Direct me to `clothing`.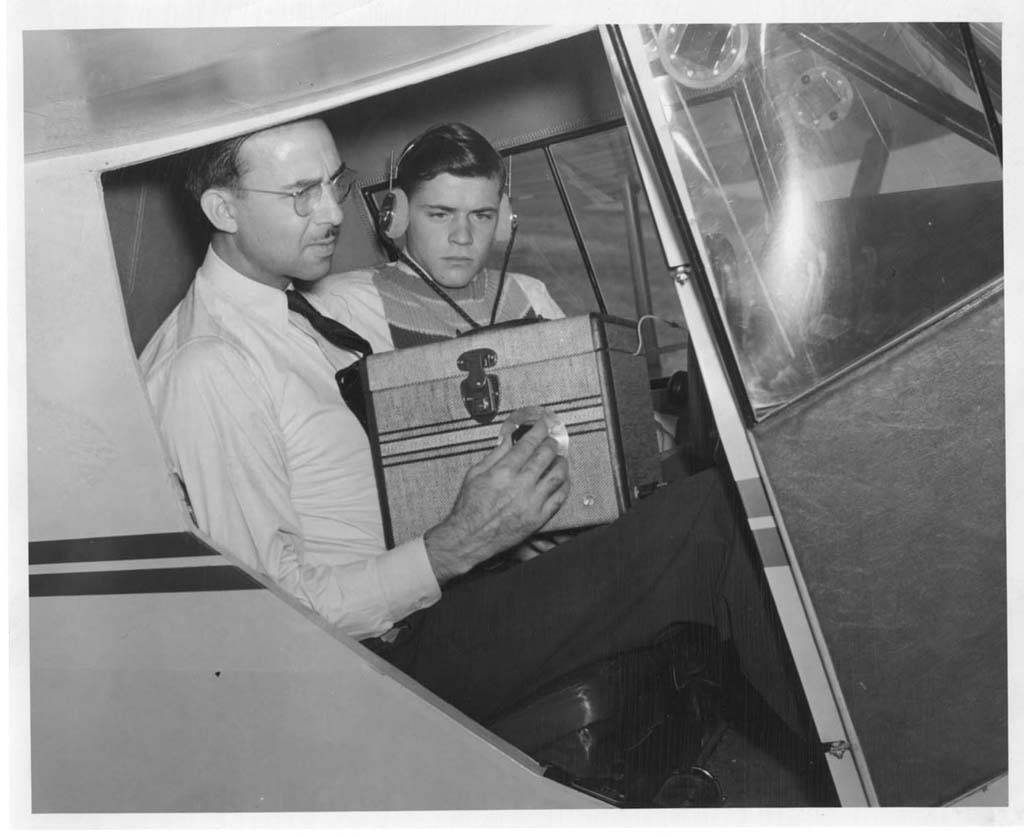
Direction: region(131, 234, 861, 811).
